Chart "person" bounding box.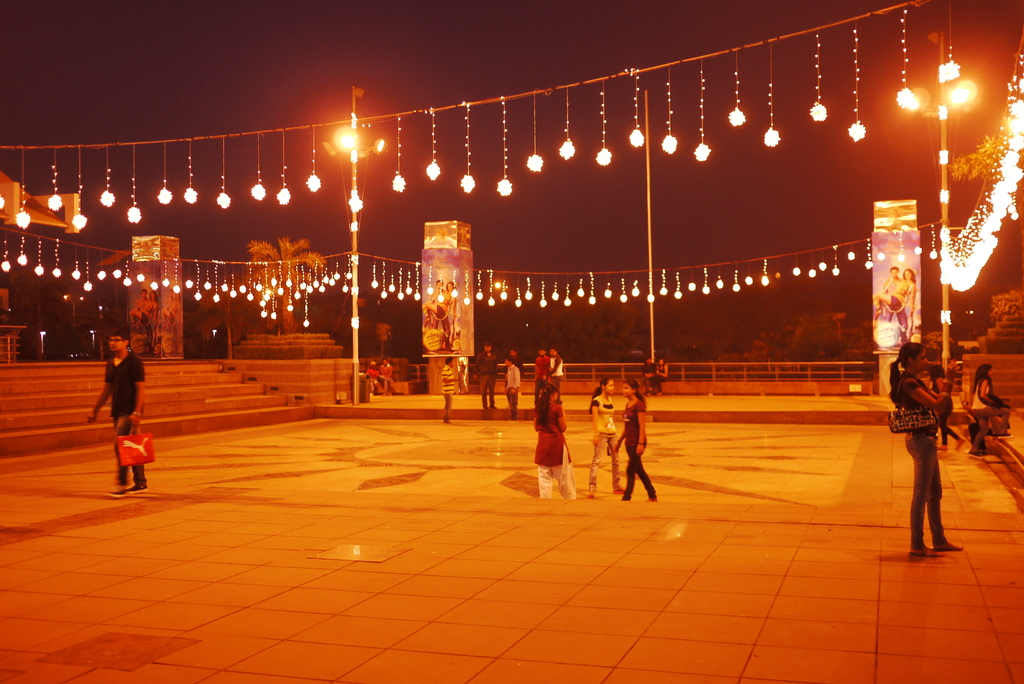
Charted: [x1=887, y1=345, x2=961, y2=557].
